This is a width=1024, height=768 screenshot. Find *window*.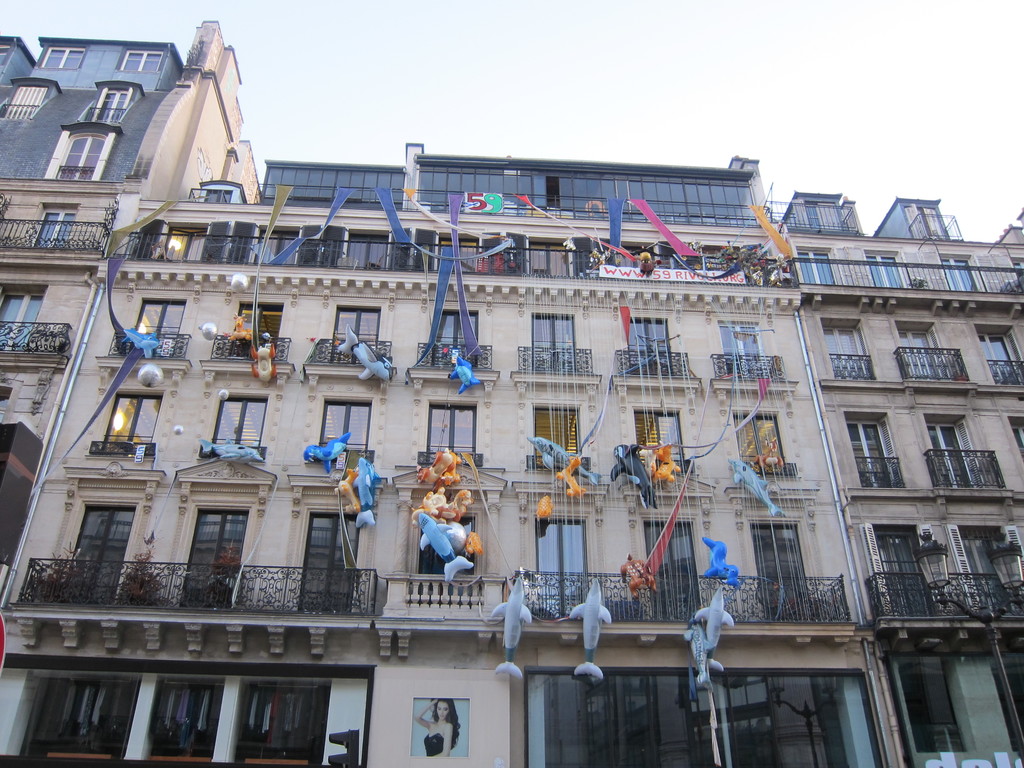
Bounding box: 945:259:980:294.
